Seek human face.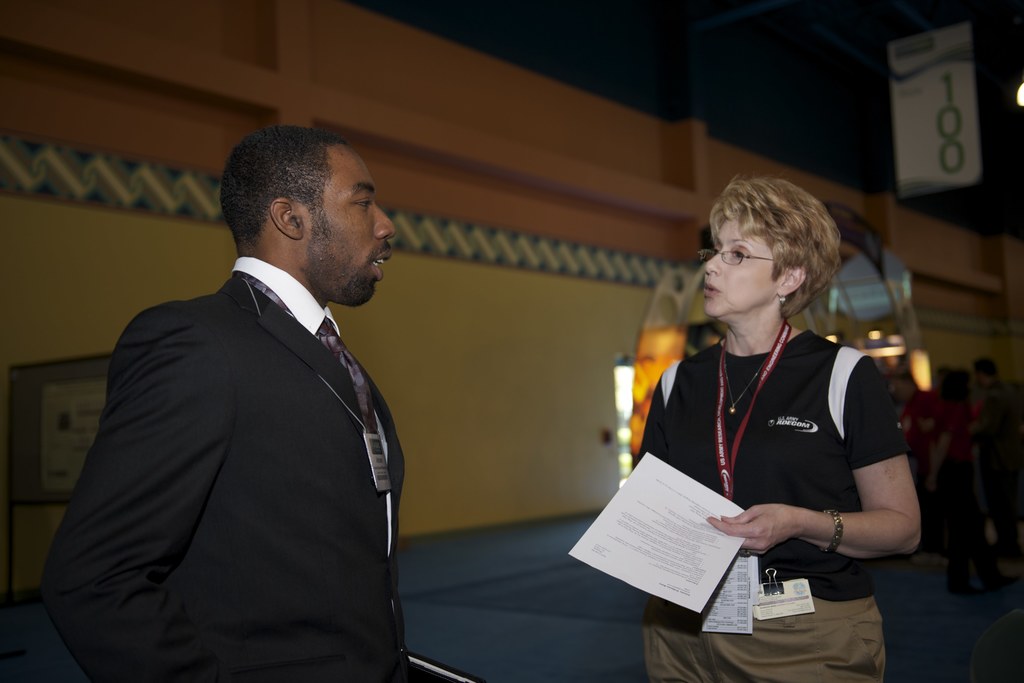
701, 217, 789, 319.
